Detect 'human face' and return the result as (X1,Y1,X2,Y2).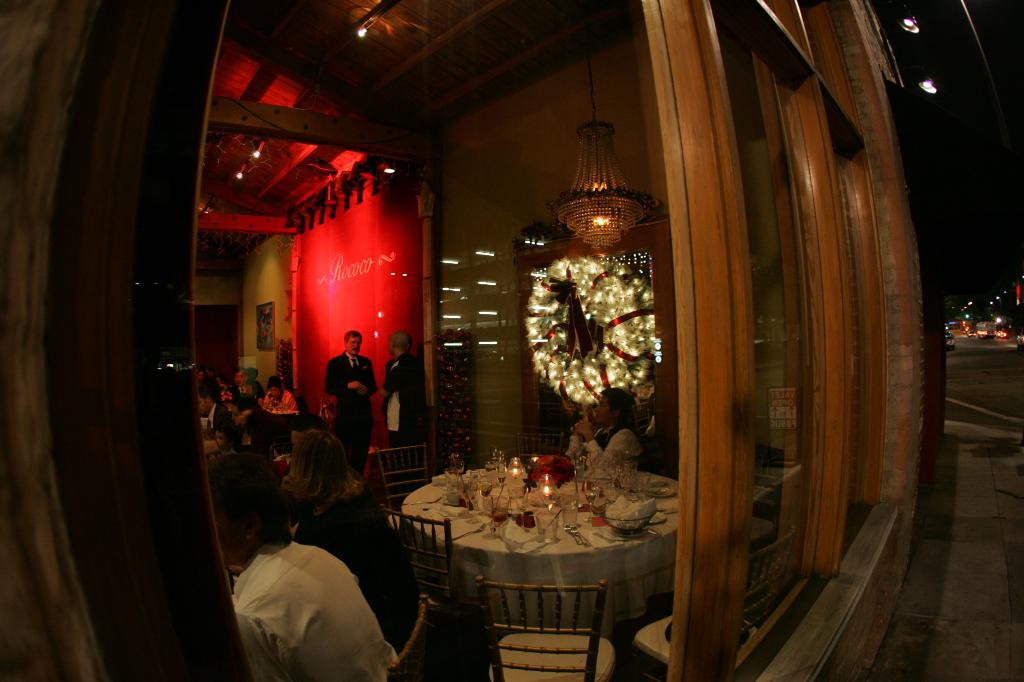
(195,388,210,415).
